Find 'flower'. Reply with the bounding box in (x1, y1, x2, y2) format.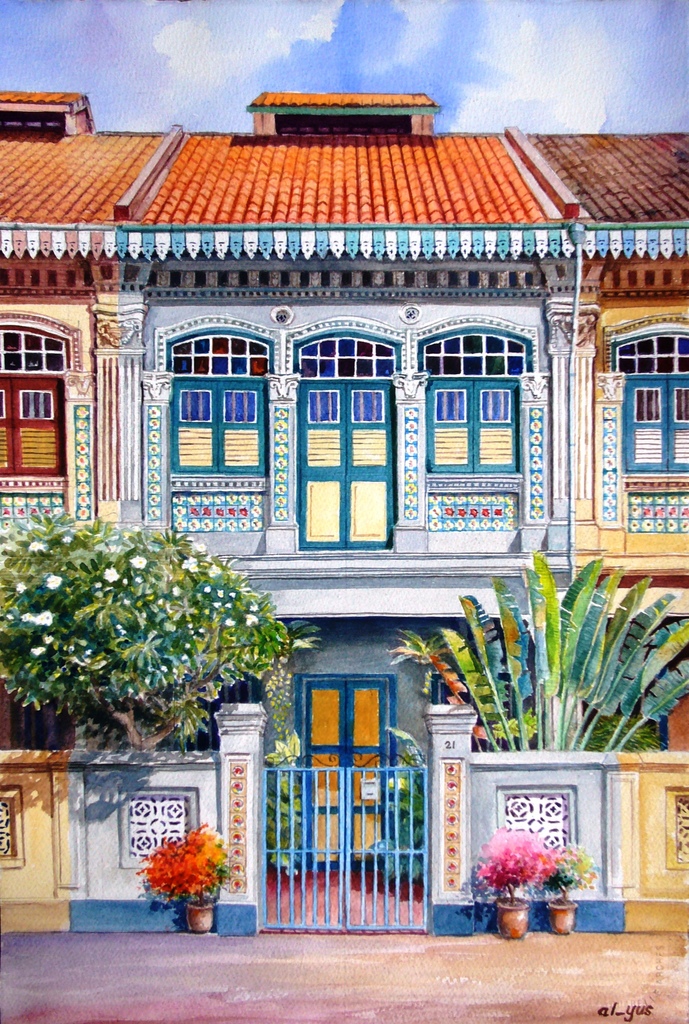
(200, 584, 212, 594).
